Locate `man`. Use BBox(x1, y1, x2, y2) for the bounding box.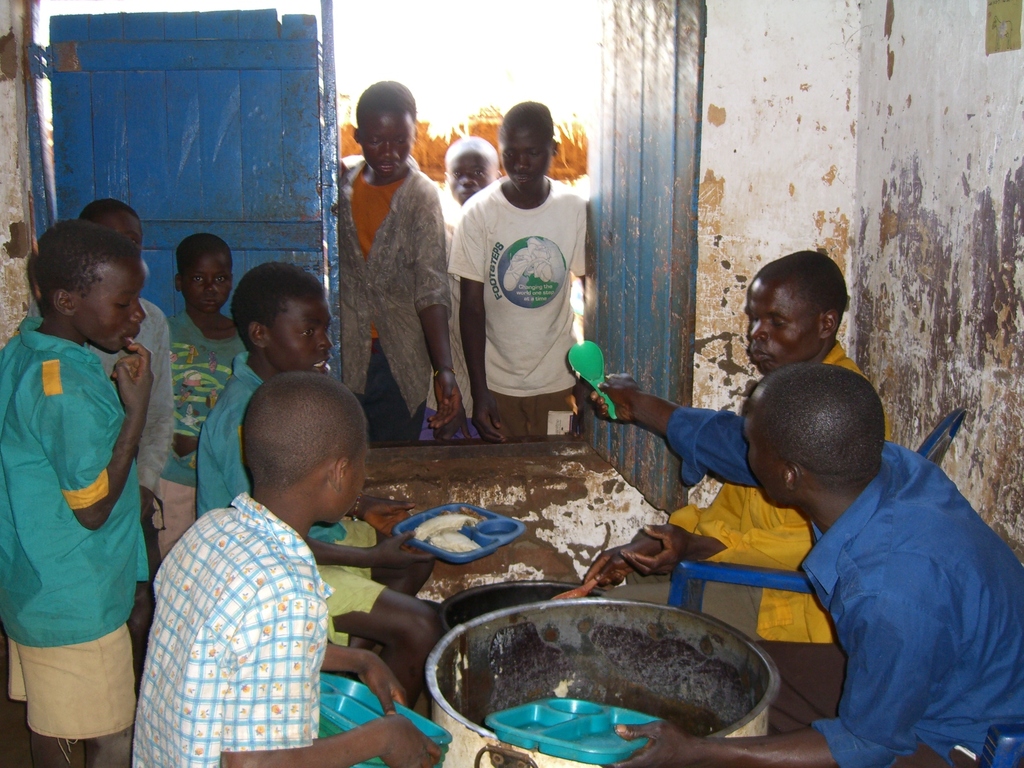
BBox(583, 259, 895, 643).
